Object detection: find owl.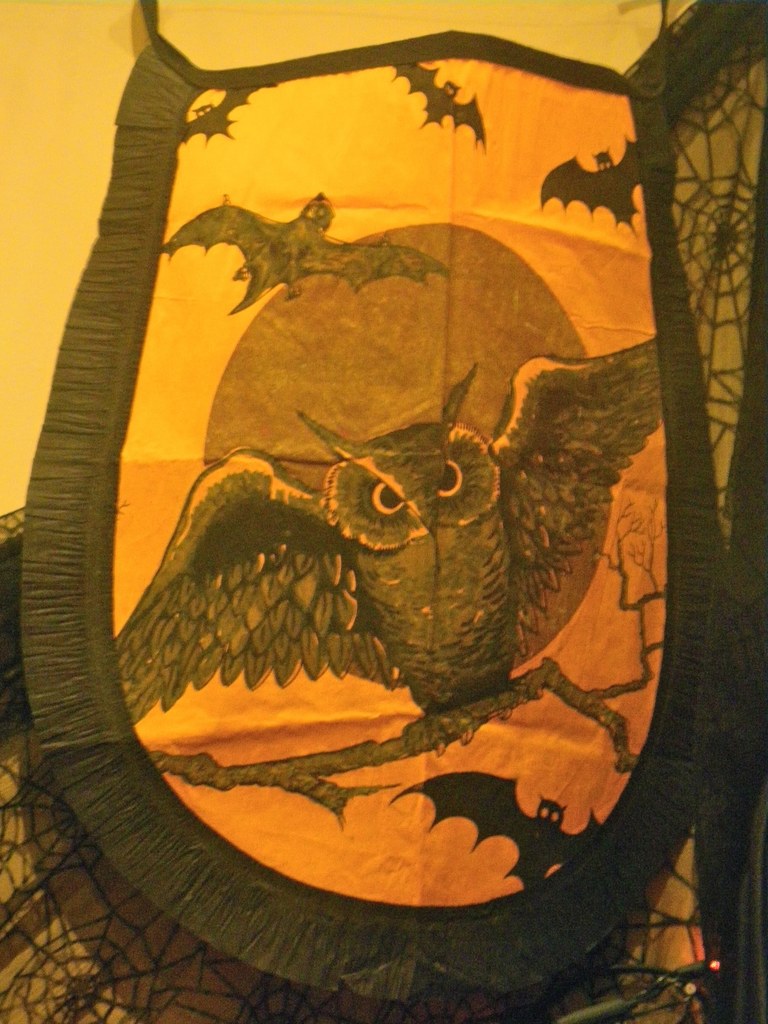
bbox(116, 335, 671, 755).
